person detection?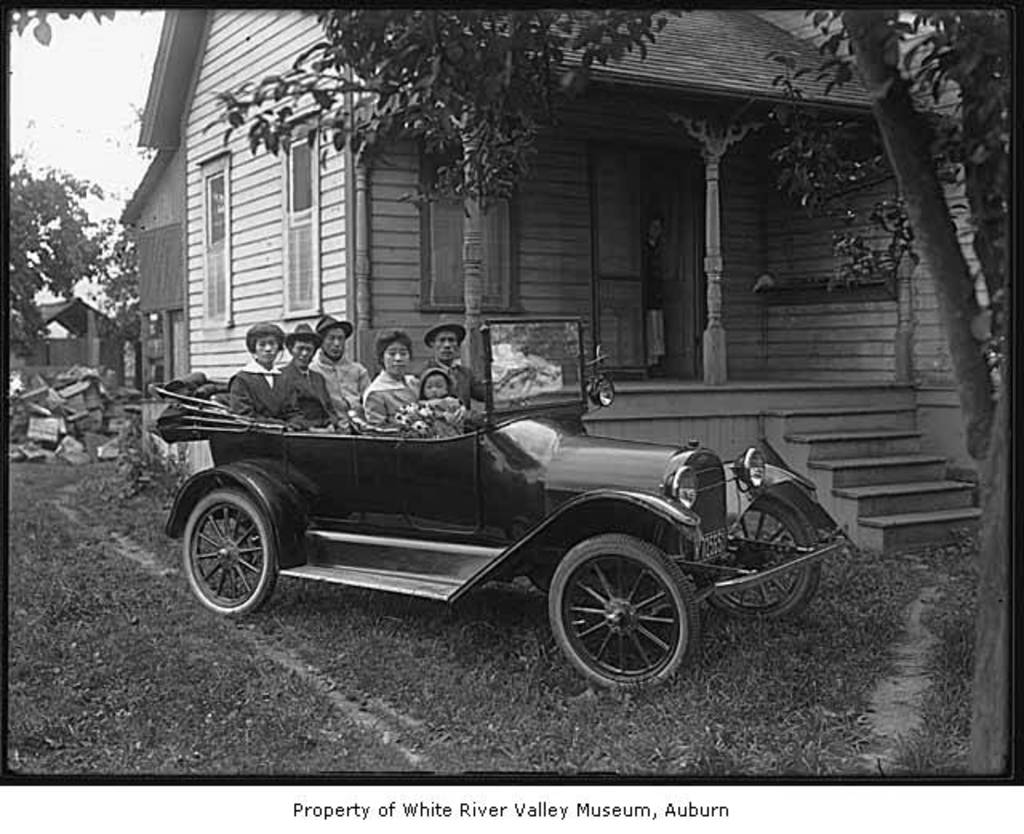
405:320:493:418
